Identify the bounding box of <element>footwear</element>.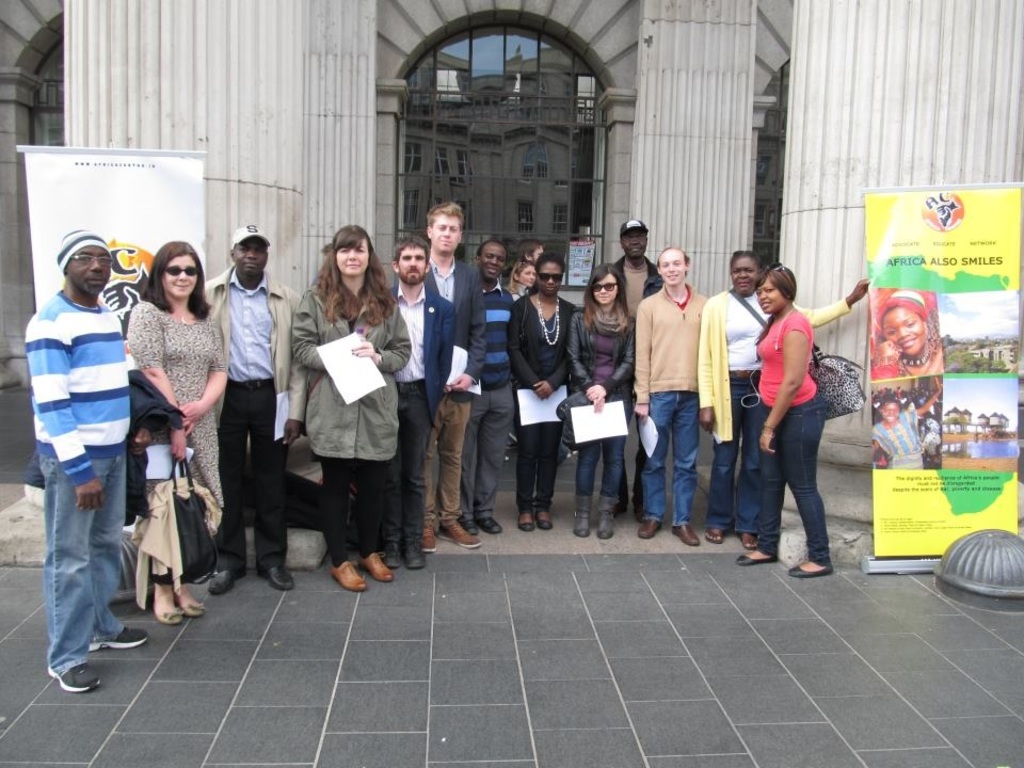
[598,492,618,542].
